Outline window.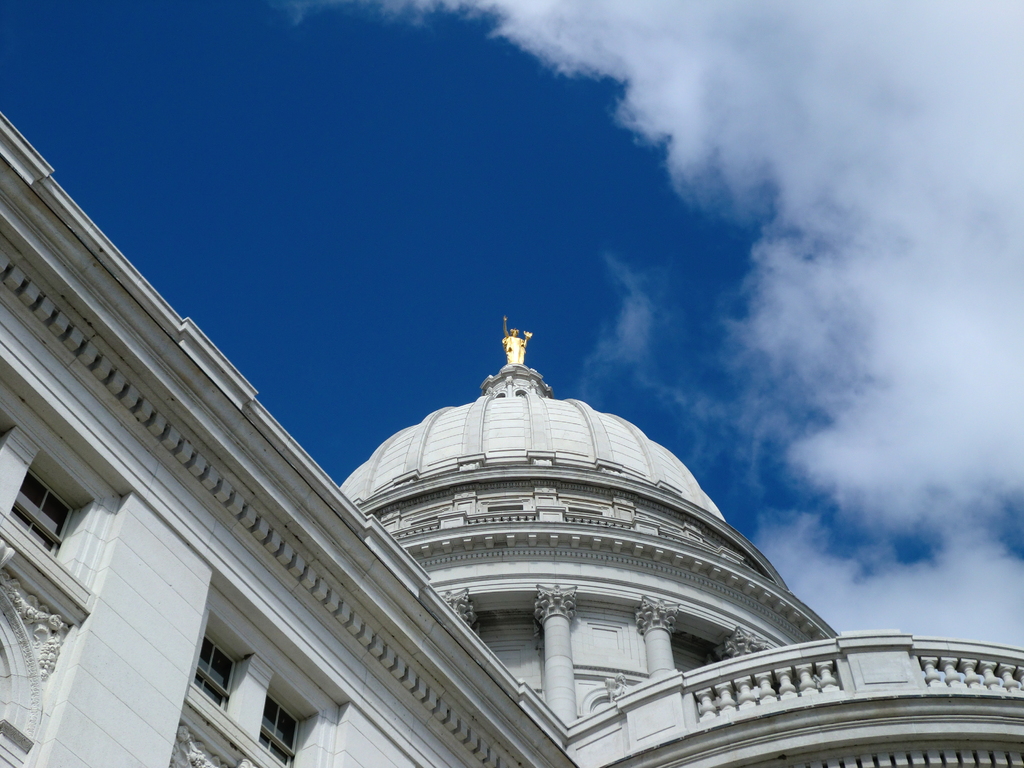
Outline: bbox=(0, 445, 95, 570).
